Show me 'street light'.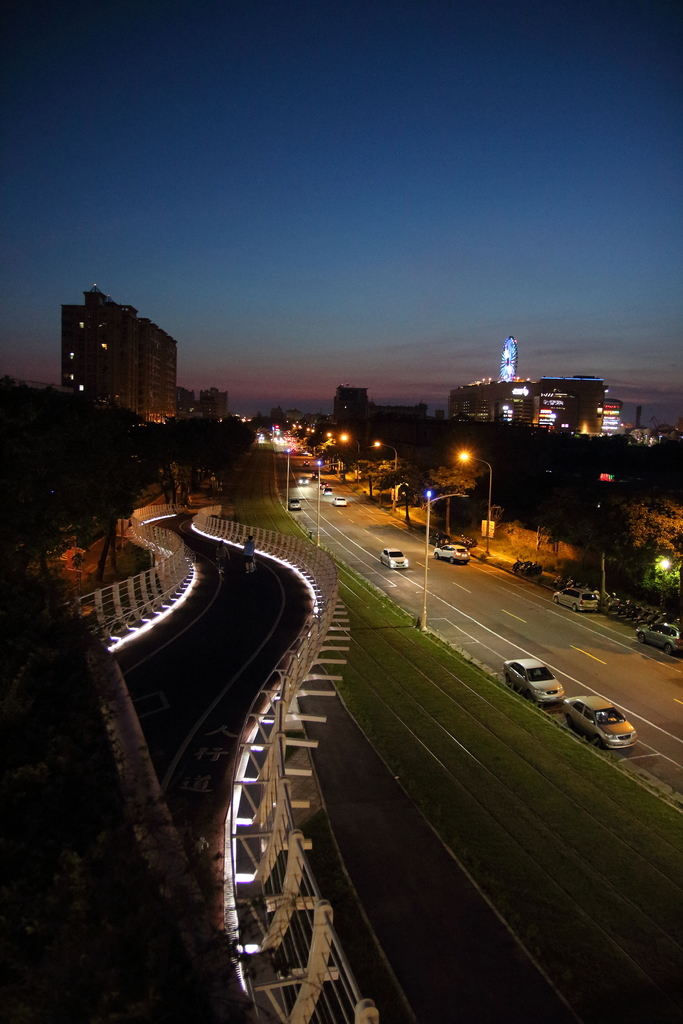
'street light' is here: [367,440,399,513].
